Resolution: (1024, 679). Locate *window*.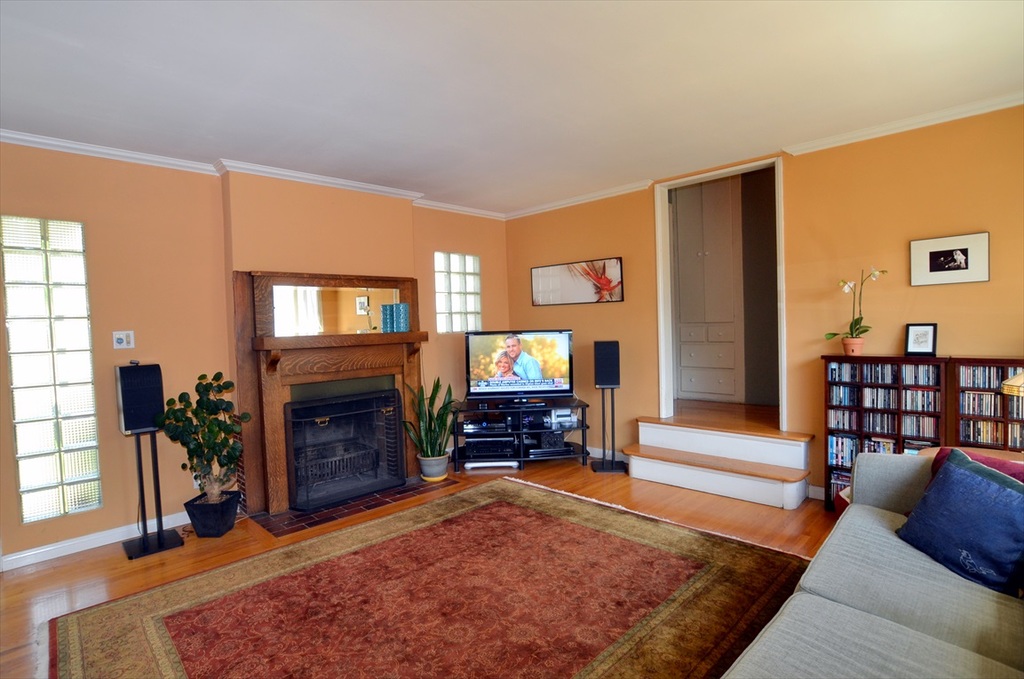
crop(439, 247, 487, 335).
